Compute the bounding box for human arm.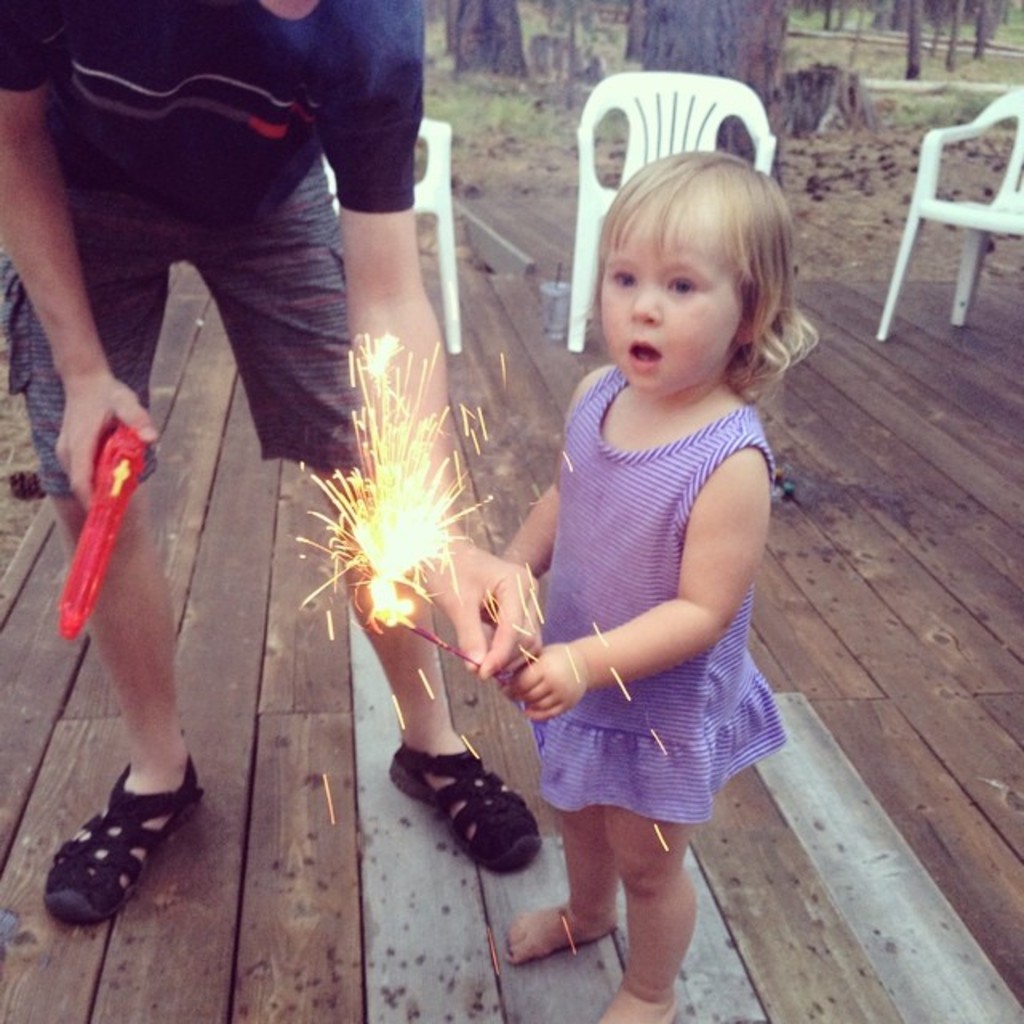
<region>2, 0, 166, 512</region>.
